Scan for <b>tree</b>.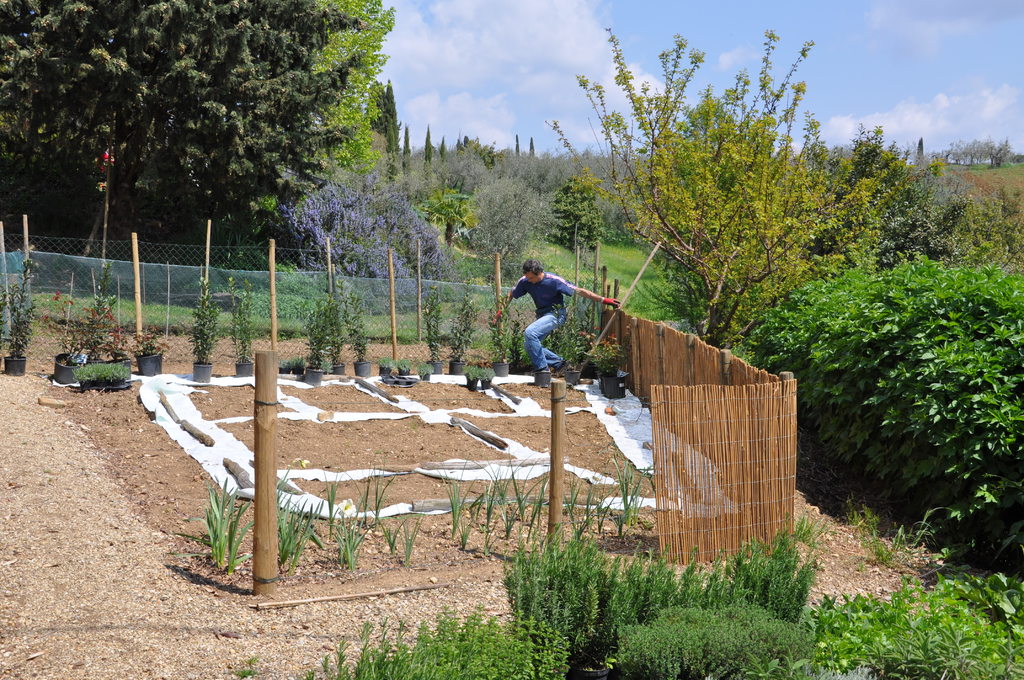
Scan result: detection(543, 22, 926, 365).
